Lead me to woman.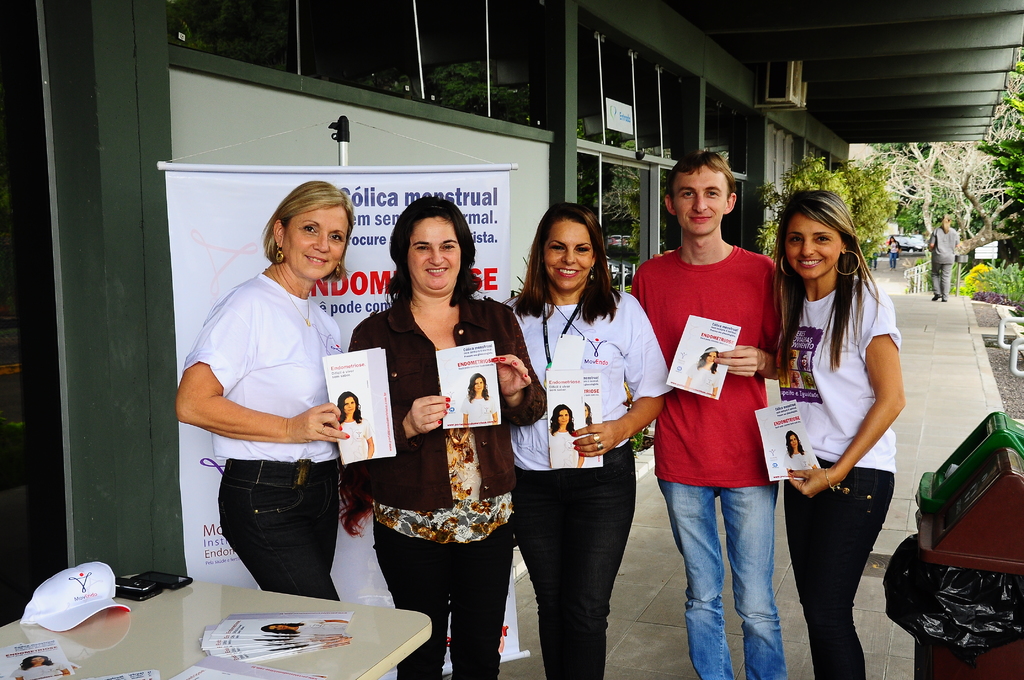
Lead to 781,429,813,477.
